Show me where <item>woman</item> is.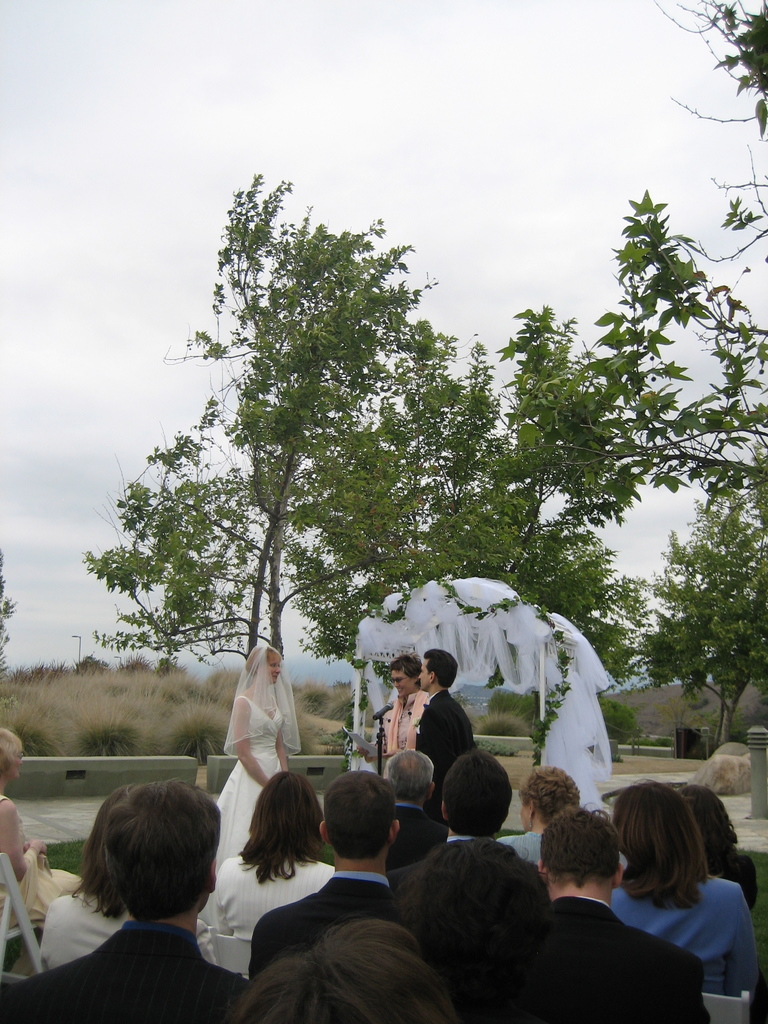
<item>woman</item> is at {"left": 607, "top": 776, "right": 758, "bottom": 992}.
